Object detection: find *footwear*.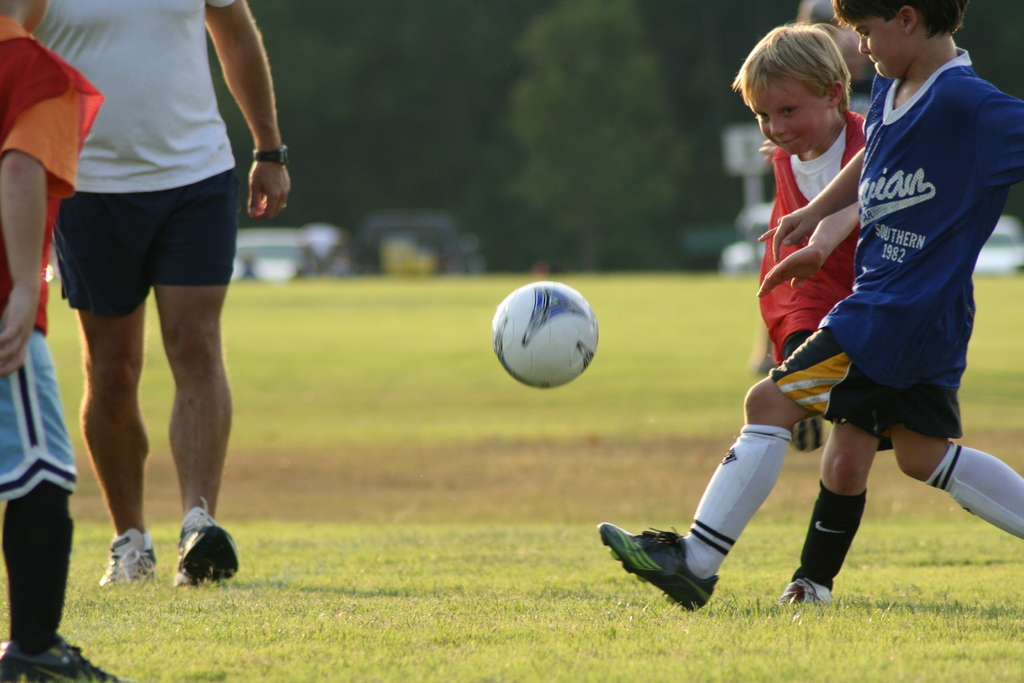
<box>0,634,119,682</box>.
